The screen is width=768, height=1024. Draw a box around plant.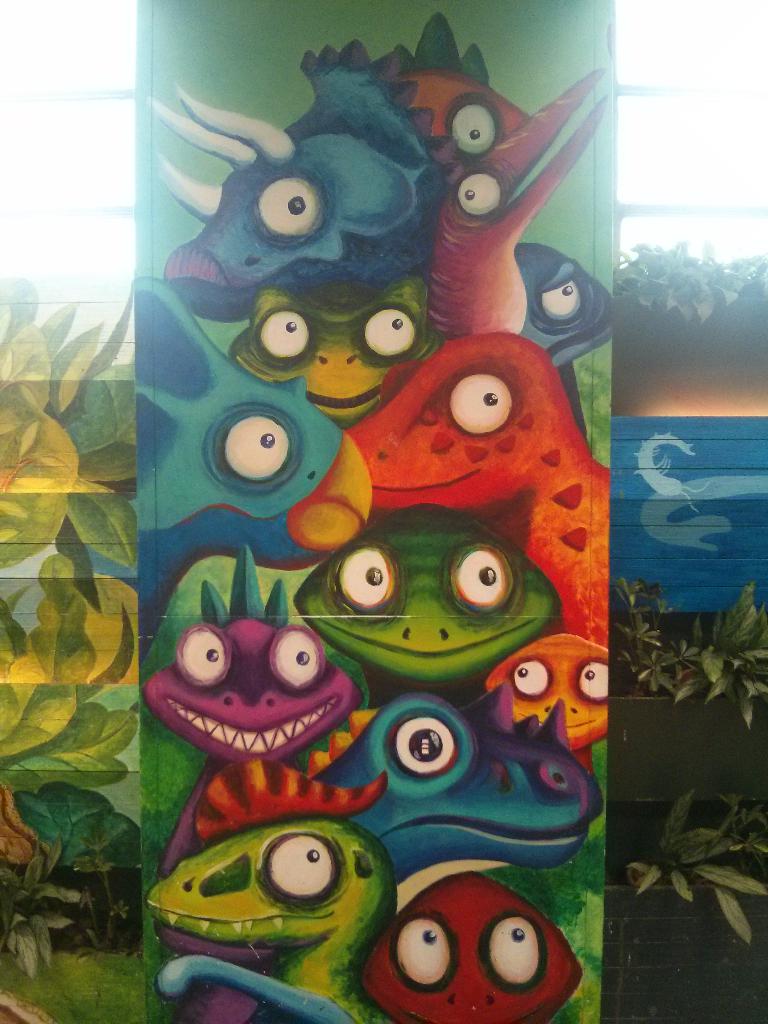
658 582 767 750.
